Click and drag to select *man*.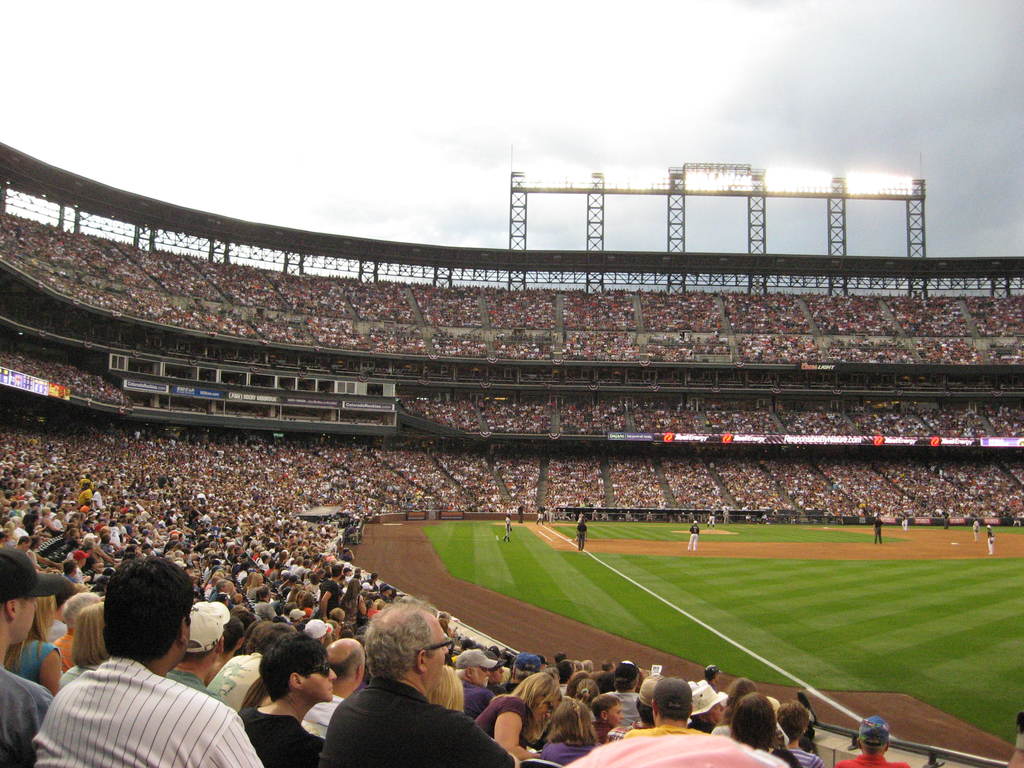
Selection: (left=37, top=581, right=254, bottom=767).
